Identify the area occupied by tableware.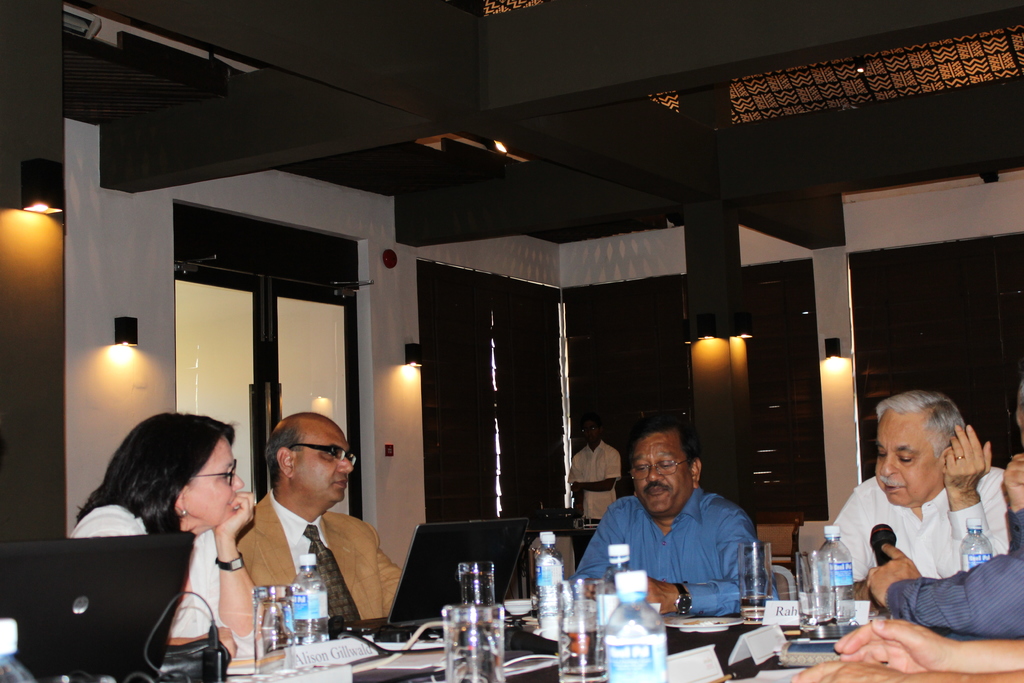
Area: {"x1": 792, "y1": 548, "x2": 840, "y2": 641}.
